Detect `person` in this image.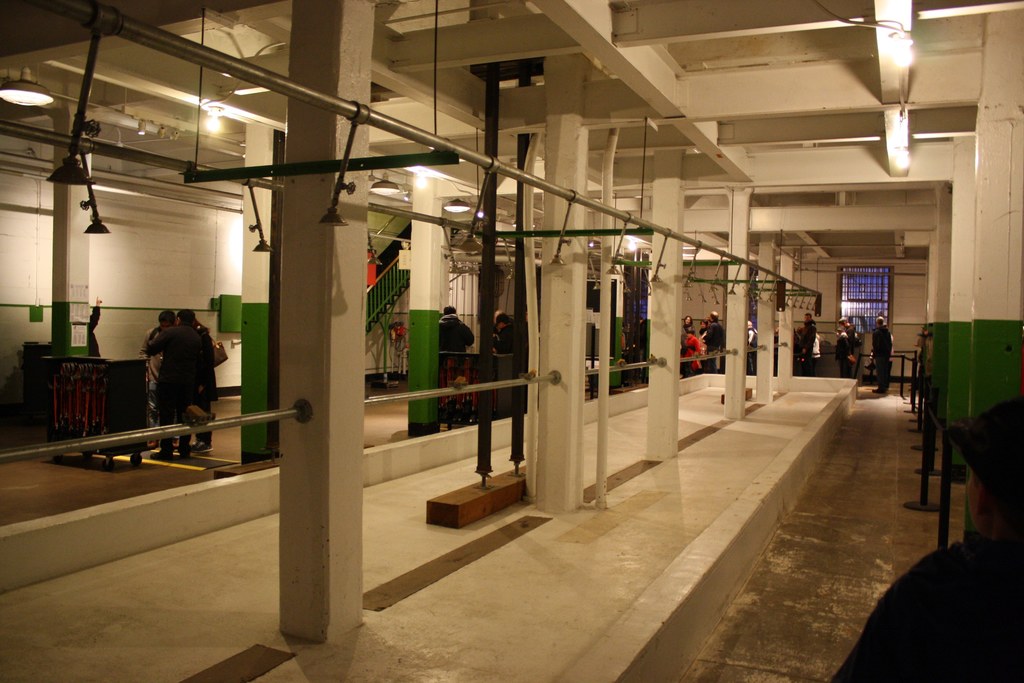
Detection: BBox(842, 315, 861, 374).
